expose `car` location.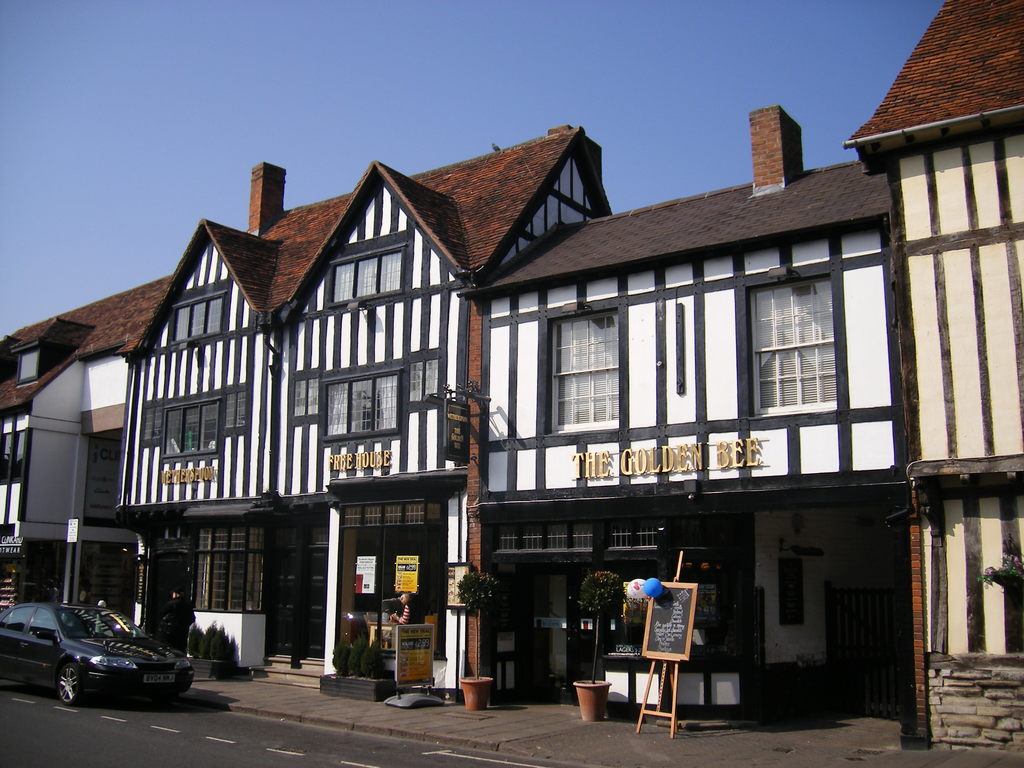
Exposed at {"x1": 12, "y1": 604, "x2": 197, "y2": 714}.
